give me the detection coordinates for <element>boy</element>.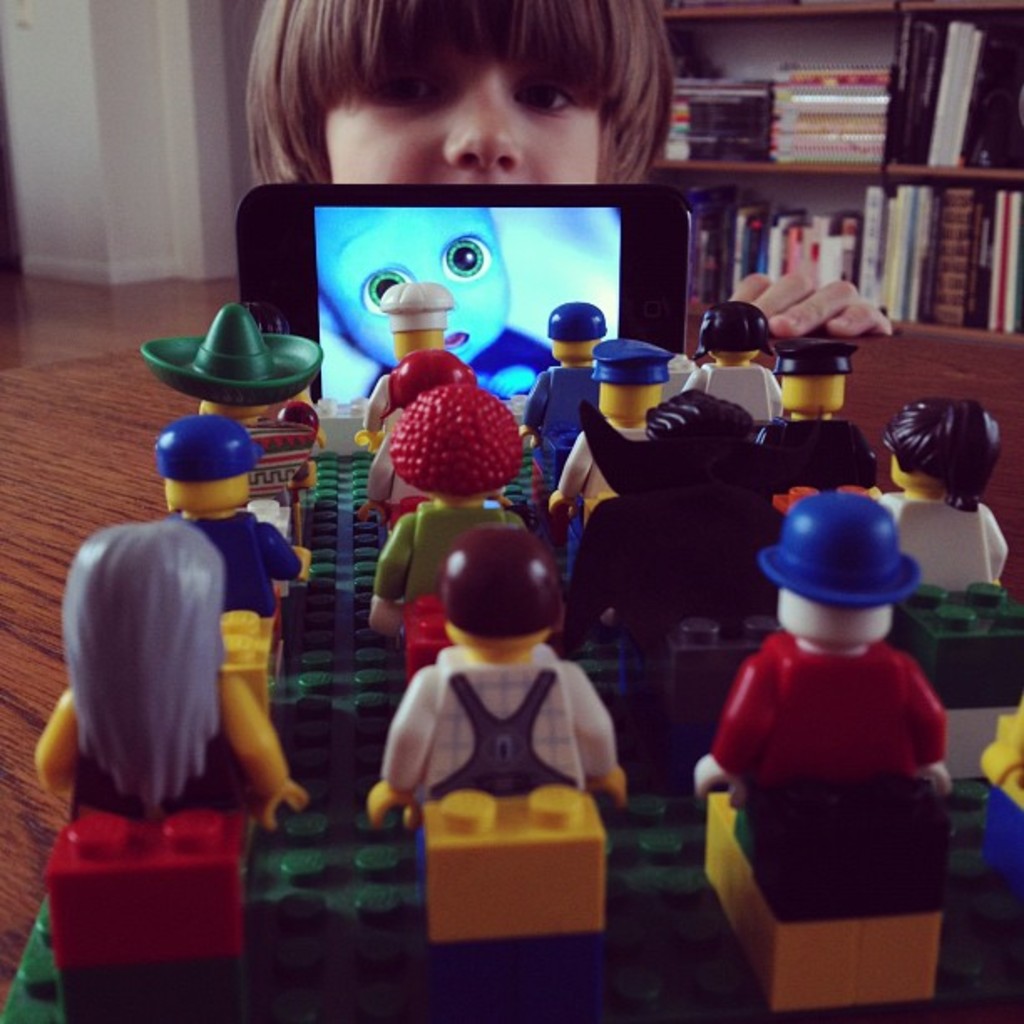
x1=363 y1=532 x2=651 y2=867.
